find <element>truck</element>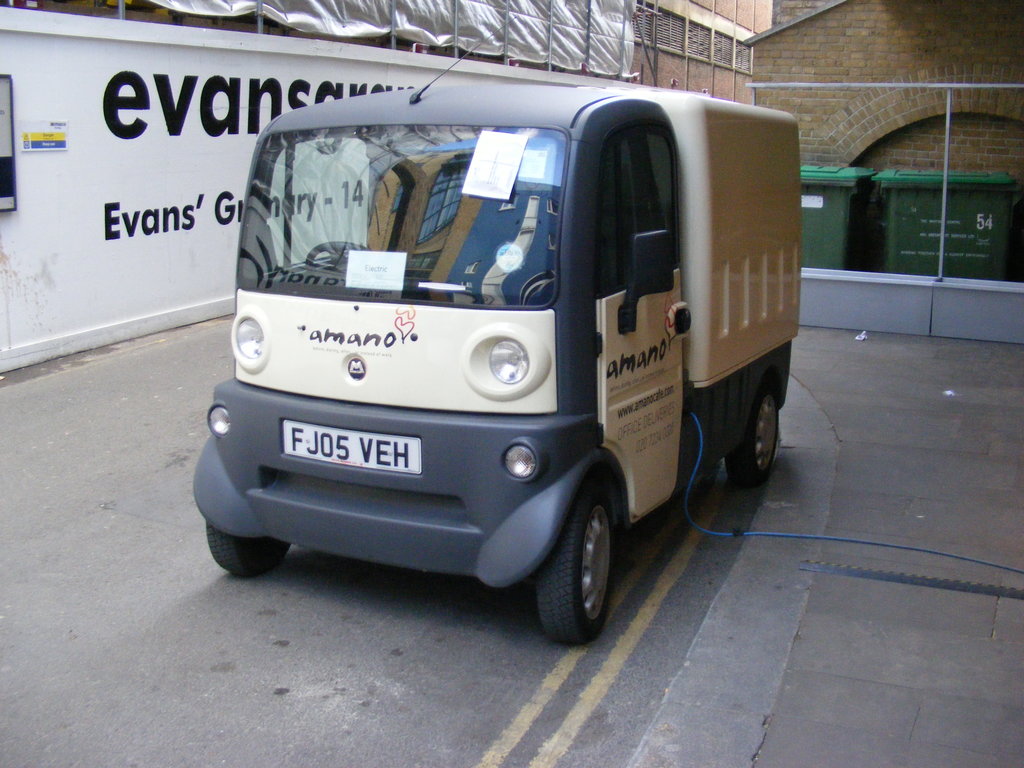
200 50 804 646
